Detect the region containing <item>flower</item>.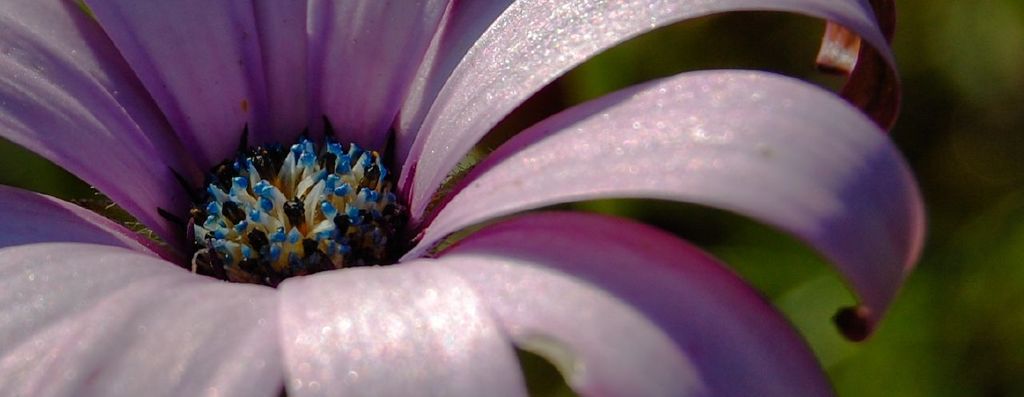
x1=21 y1=0 x2=909 y2=356.
